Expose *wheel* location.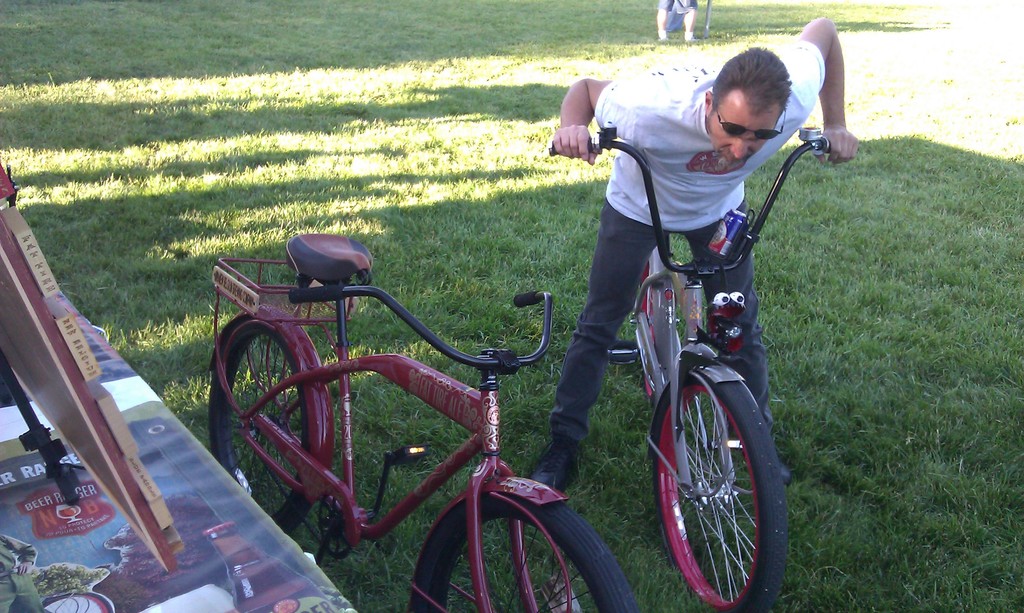
Exposed at bbox(203, 322, 305, 536).
